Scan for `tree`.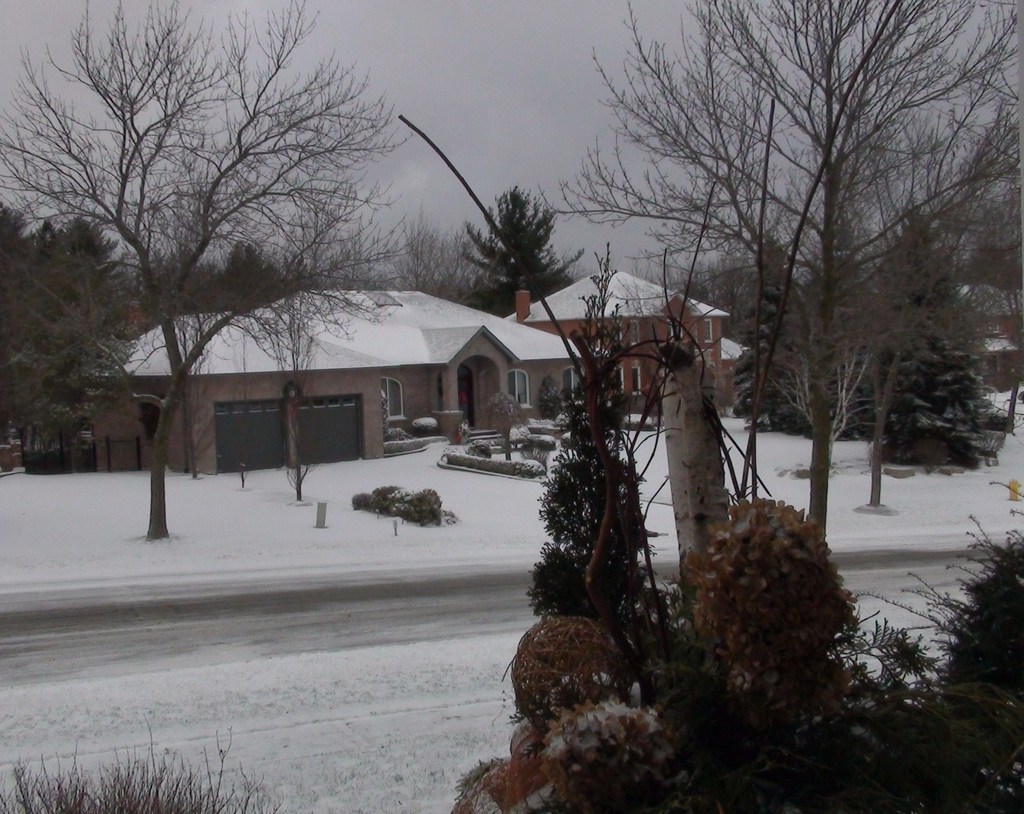
Scan result: select_region(386, 208, 442, 282).
